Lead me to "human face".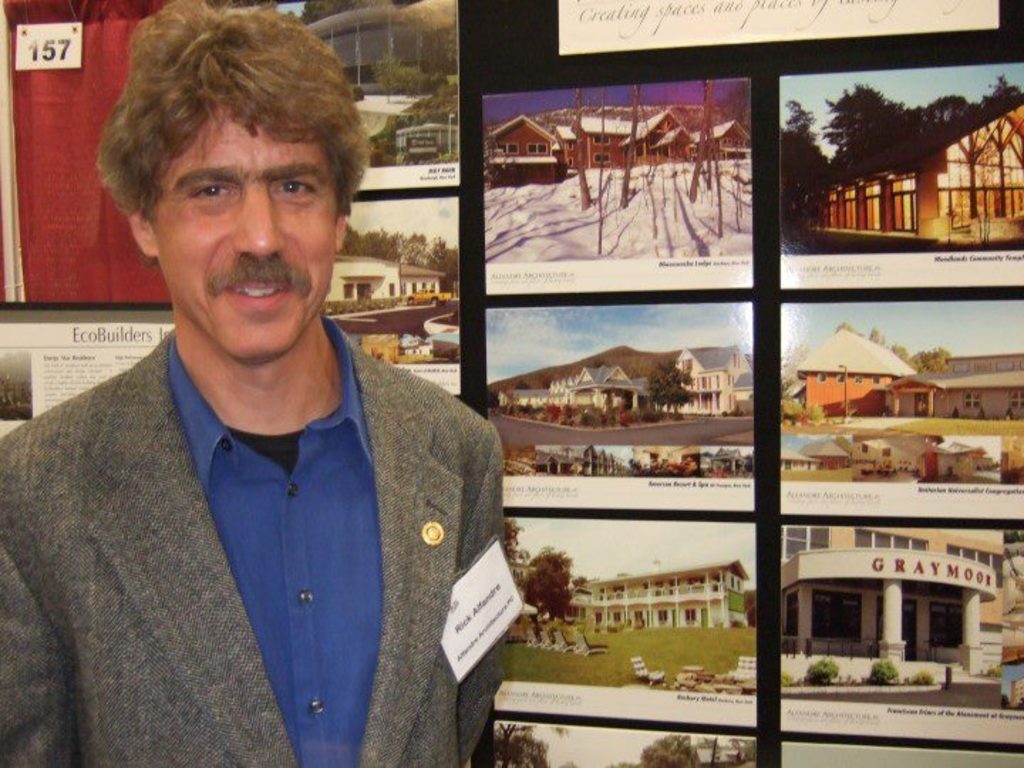
Lead to l=145, t=104, r=337, b=357.
